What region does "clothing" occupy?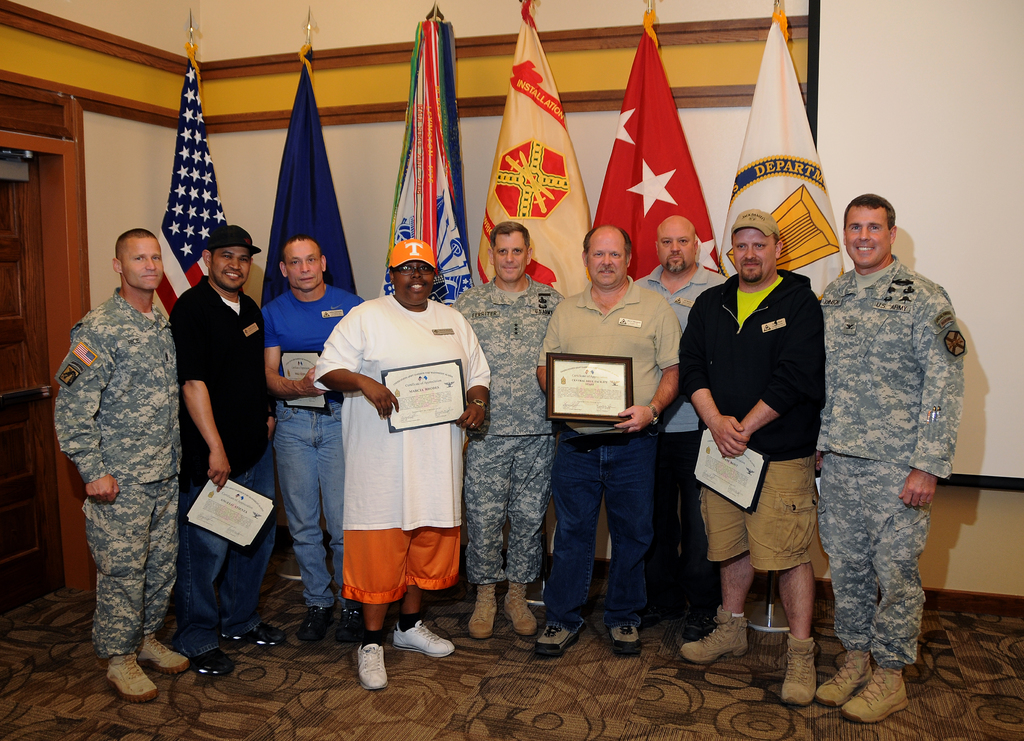
box=[54, 286, 179, 653].
